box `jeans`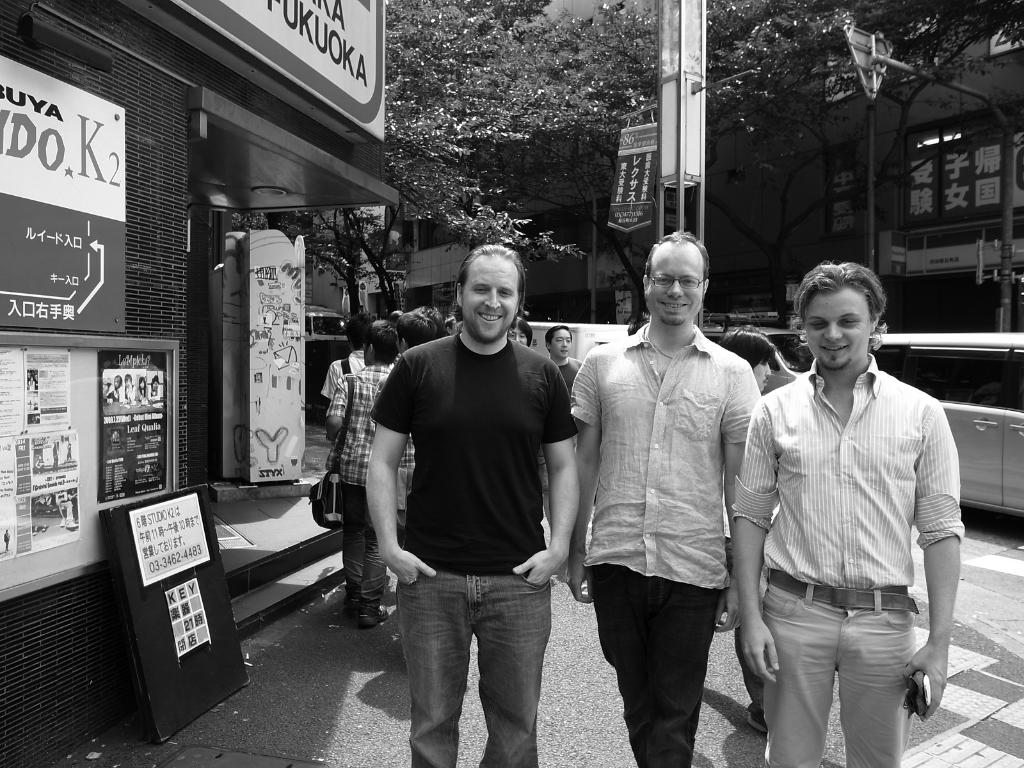
{"left": 337, "top": 483, "right": 393, "bottom": 609}
